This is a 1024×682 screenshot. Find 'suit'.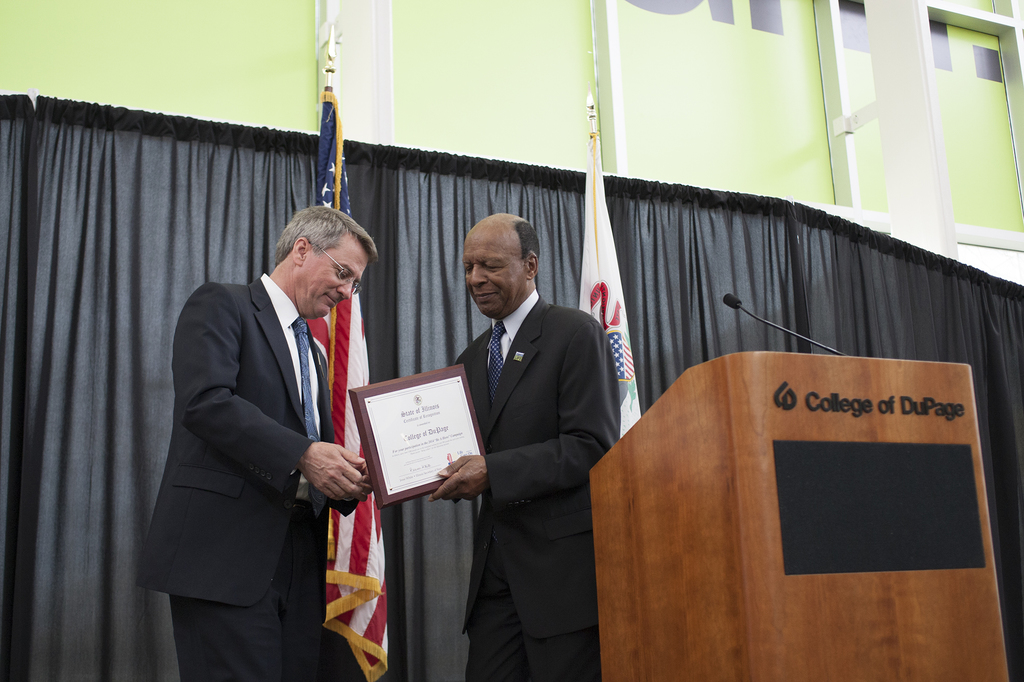
Bounding box: box(138, 267, 355, 681).
